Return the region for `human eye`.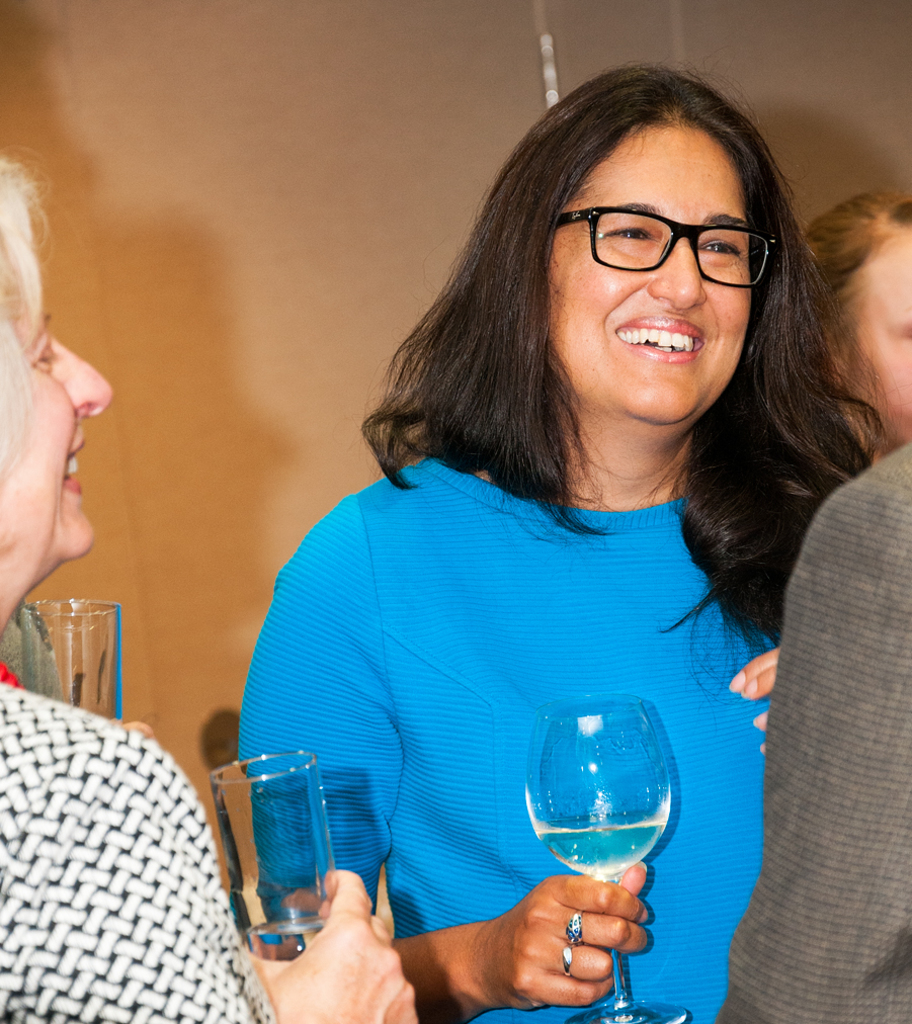
596 209 662 251.
